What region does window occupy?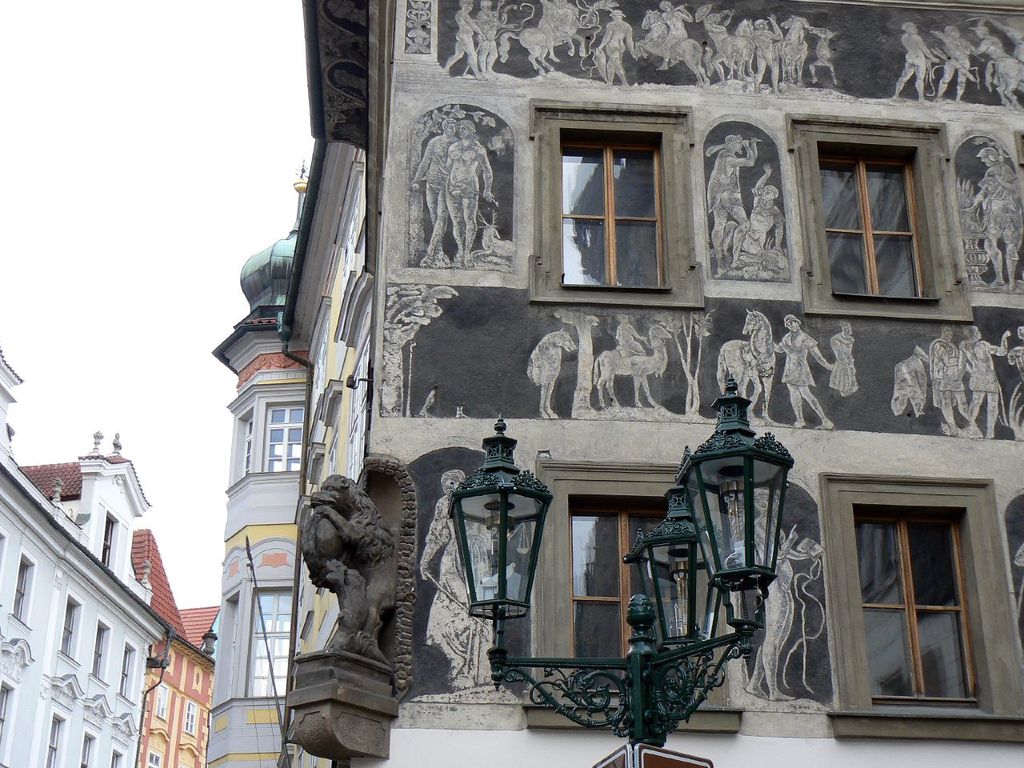
select_region(261, 398, 308, 470).
